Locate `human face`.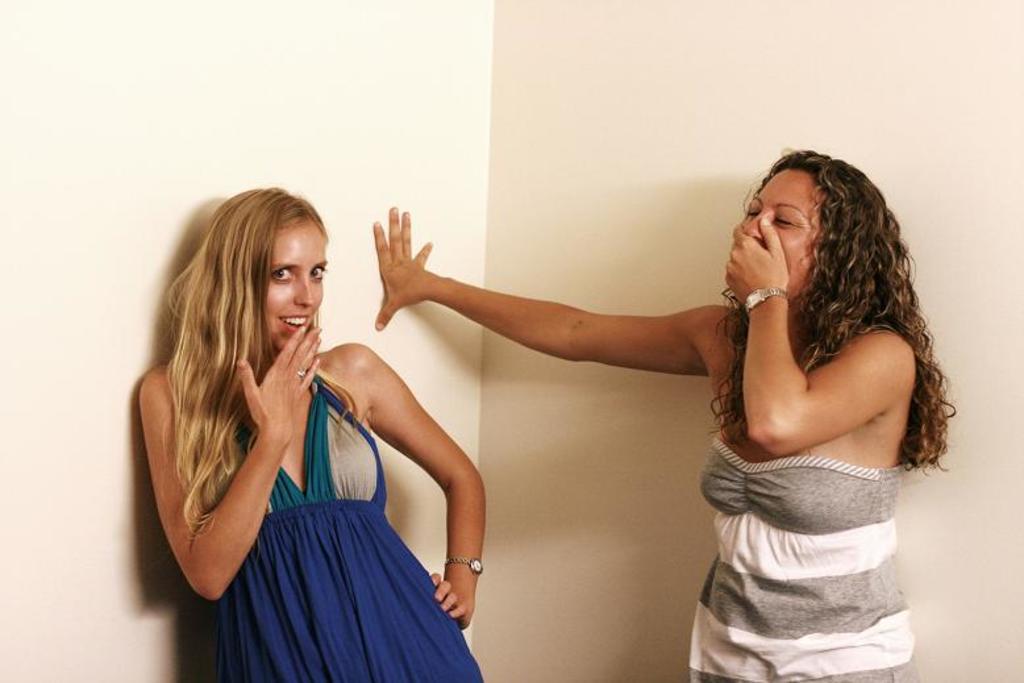
Bounding box: x1=746 y1=170 x2=813 y2=297.
